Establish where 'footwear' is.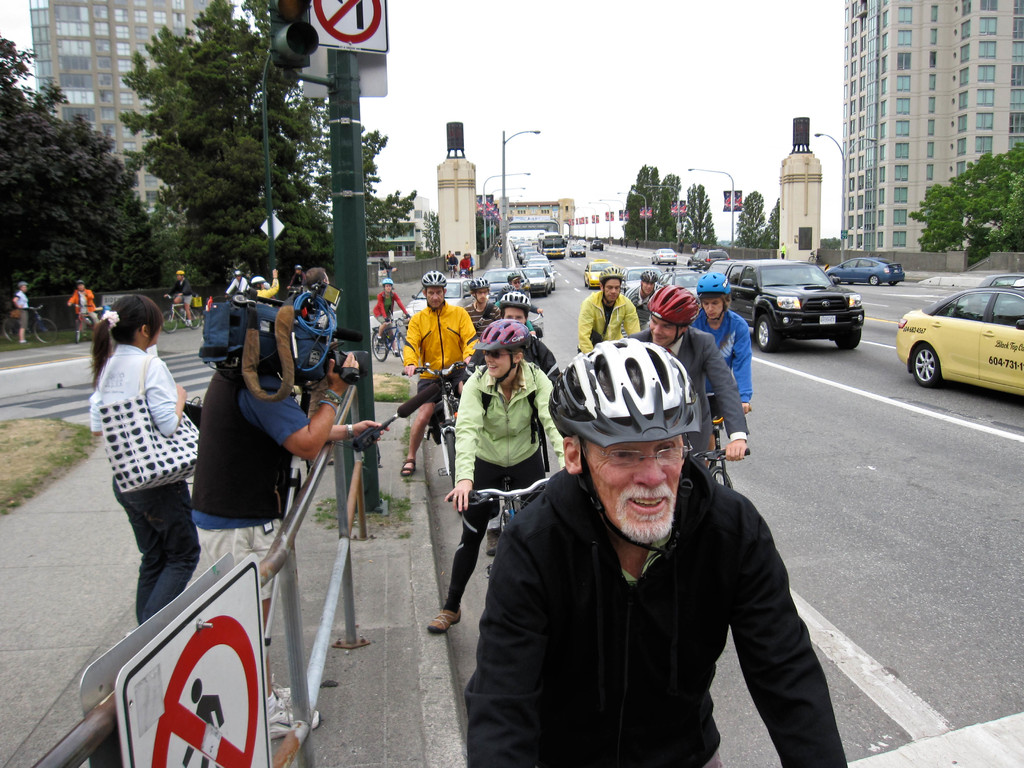
Established at bbox=(268, 712, 320, 740).
